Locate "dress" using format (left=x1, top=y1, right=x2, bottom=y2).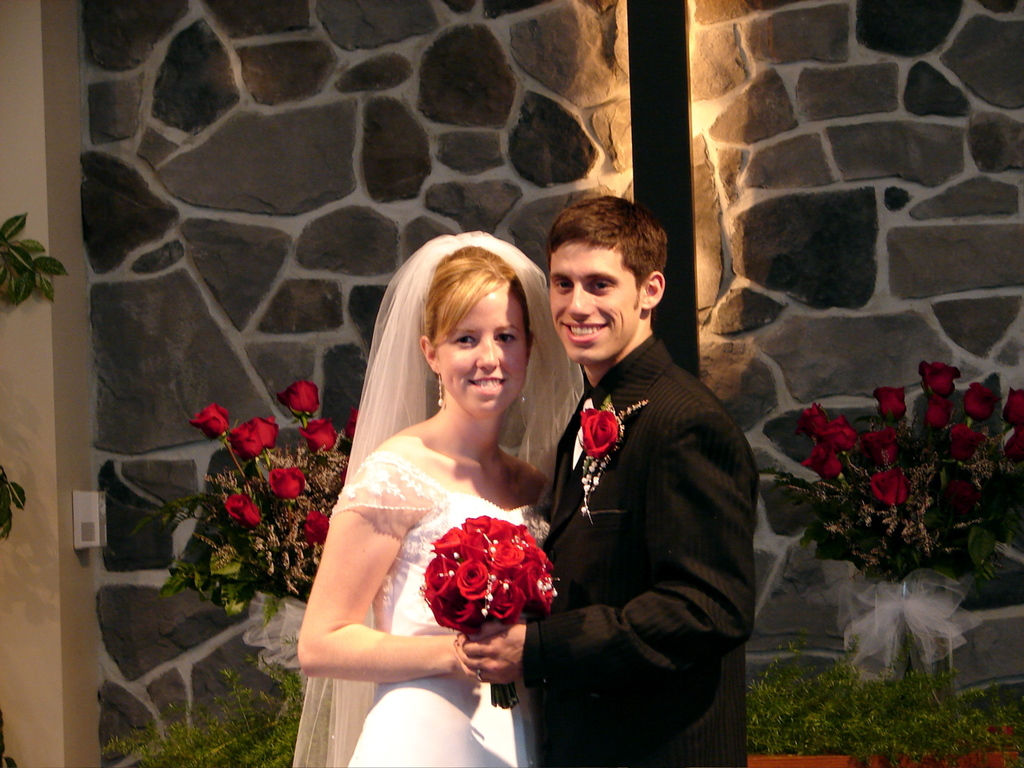
(left=330, top=451, right=553, bottom=767).
